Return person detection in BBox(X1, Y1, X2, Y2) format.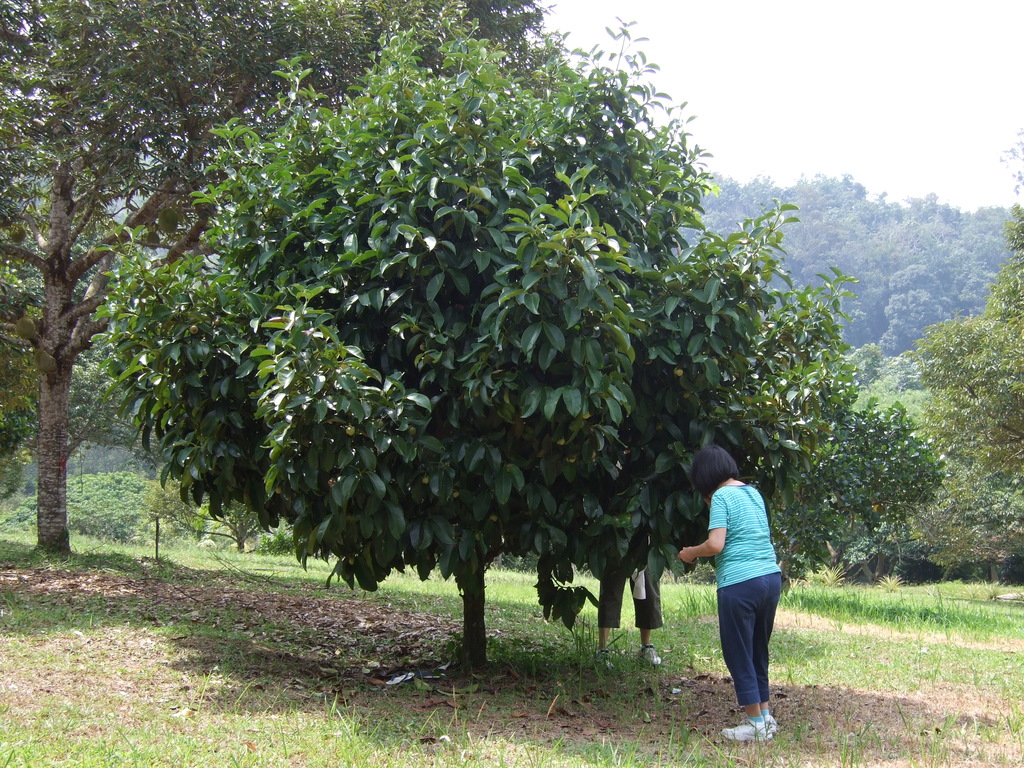
BBox(595, 449, 663, 664).
